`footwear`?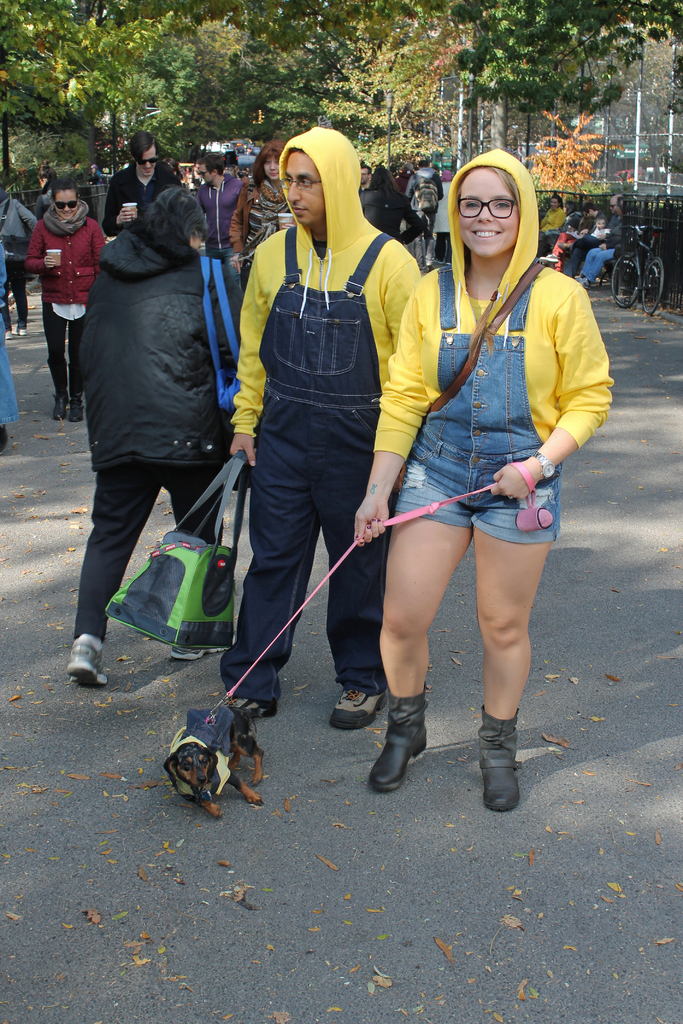
<box>573,276,588,282</box>
